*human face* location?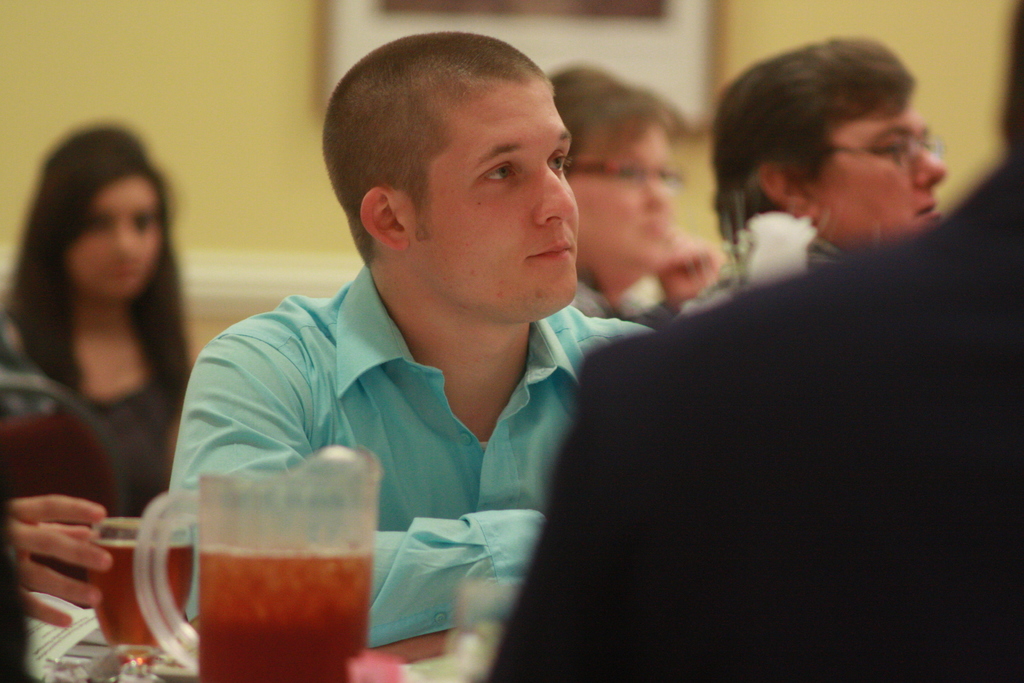
<box>67,183,156,298</box>
